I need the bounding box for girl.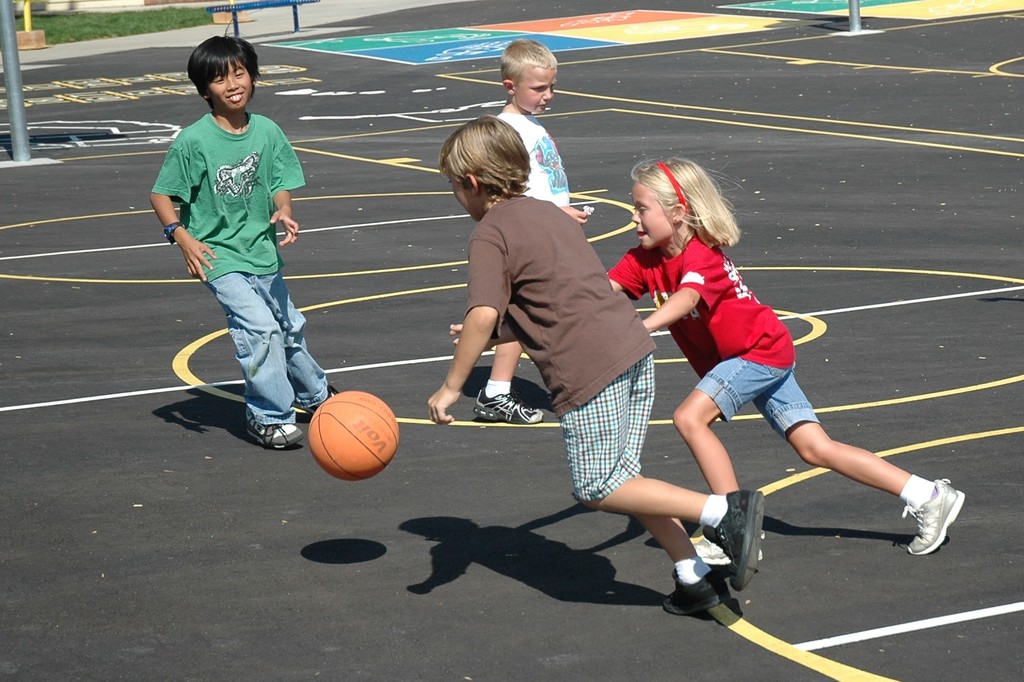
Here it is: {"x1": 603, "y1": 156, "x2": 968, "y2": 558}.
